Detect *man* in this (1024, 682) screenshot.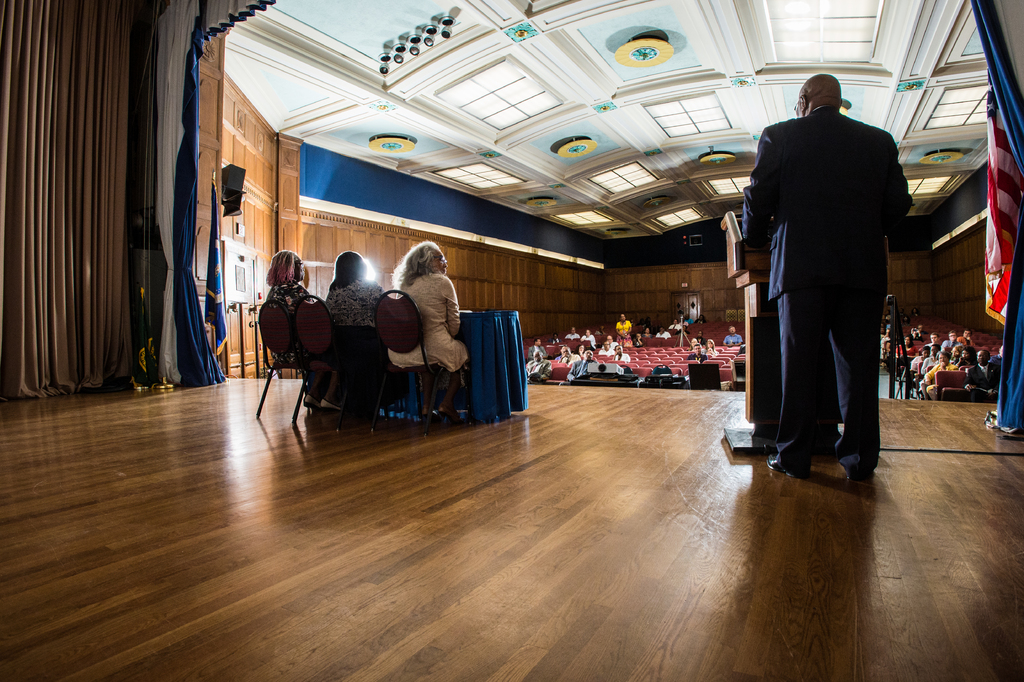
Detection: (left=724, top=325, right=741, bottom=344).
